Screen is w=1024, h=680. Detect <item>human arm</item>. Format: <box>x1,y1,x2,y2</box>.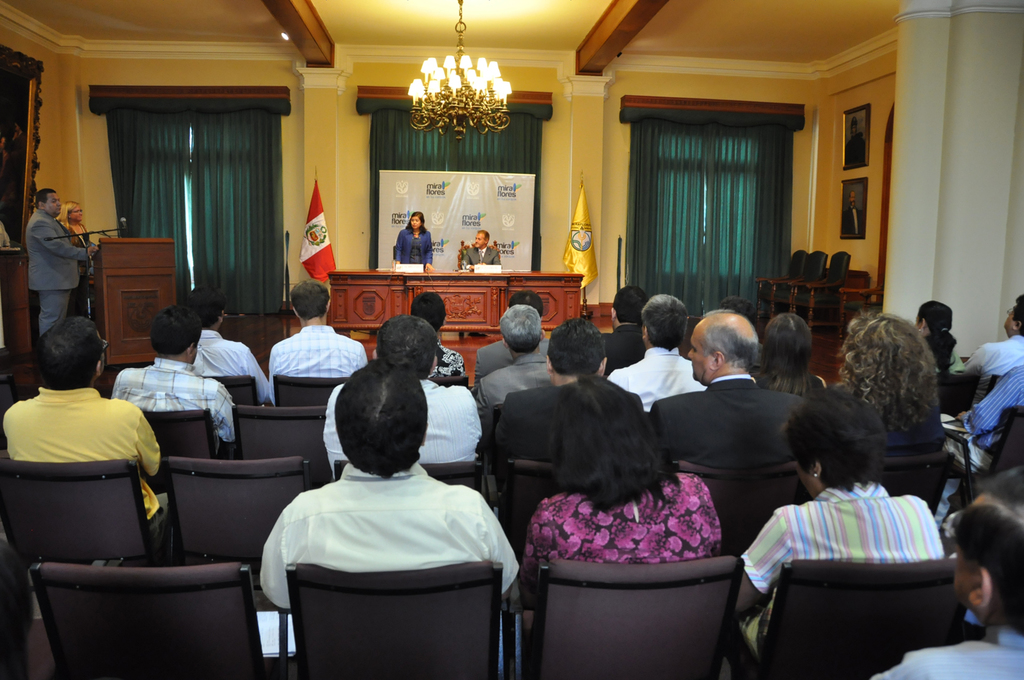
<box>389,227,403,267</box>.
